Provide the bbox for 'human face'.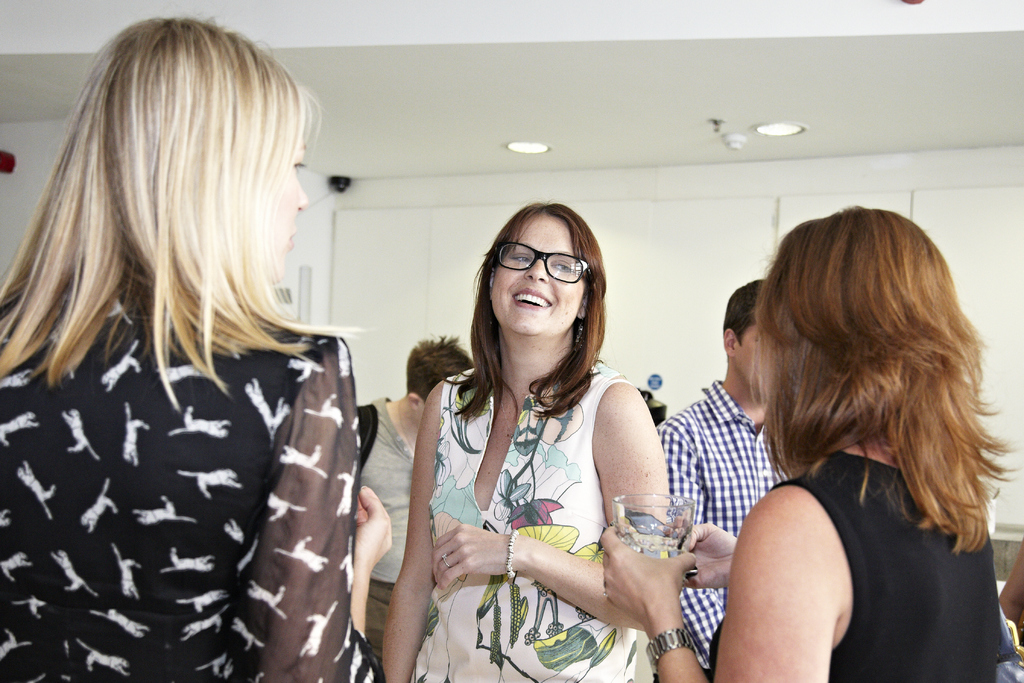
rect(735, 325, 762, 388).
